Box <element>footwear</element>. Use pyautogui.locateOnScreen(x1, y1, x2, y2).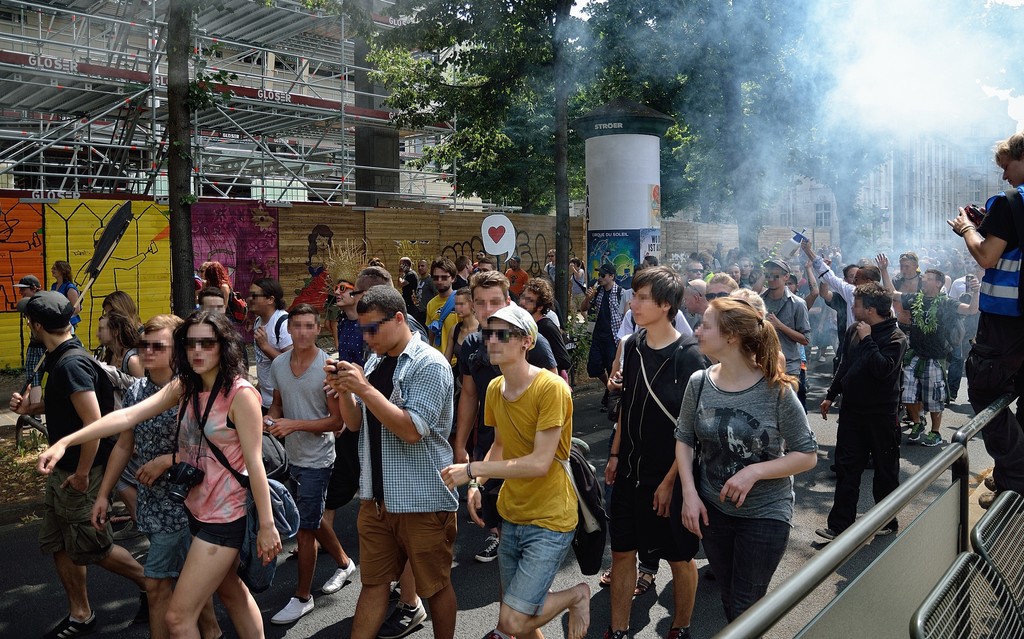
pyautogui.locateOnScreen(922, 425, 945, 447).
